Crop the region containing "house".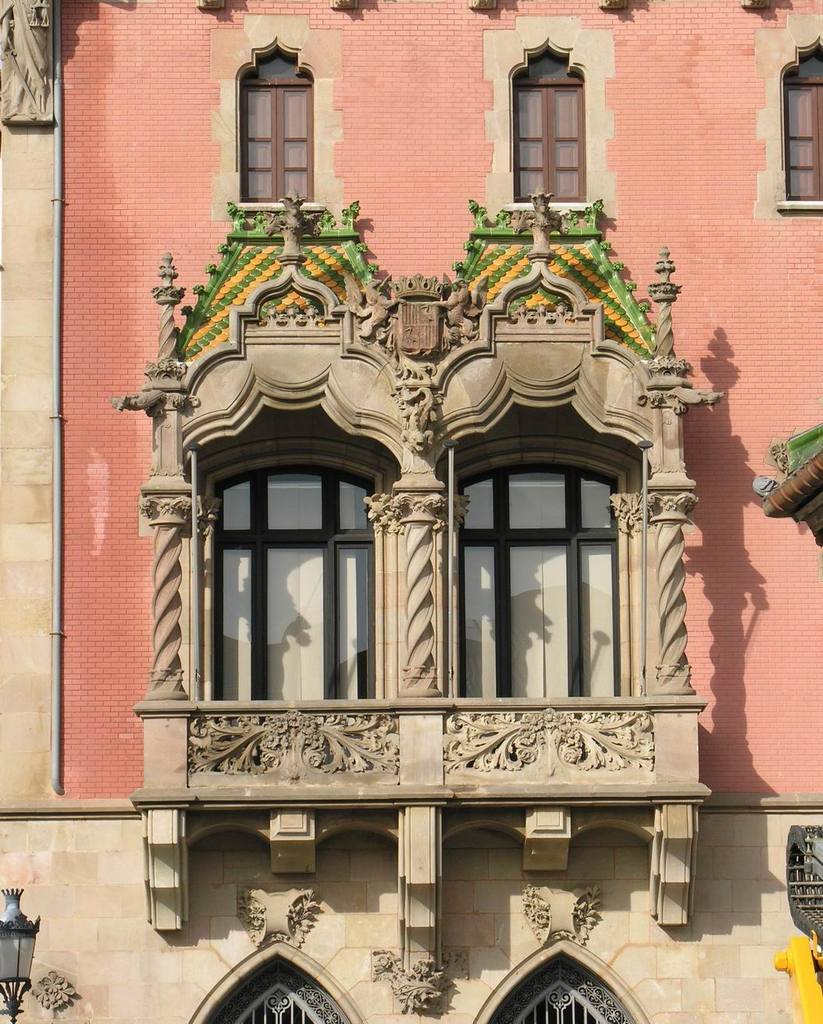
Crop region: [0, 0, 819, 1020].
